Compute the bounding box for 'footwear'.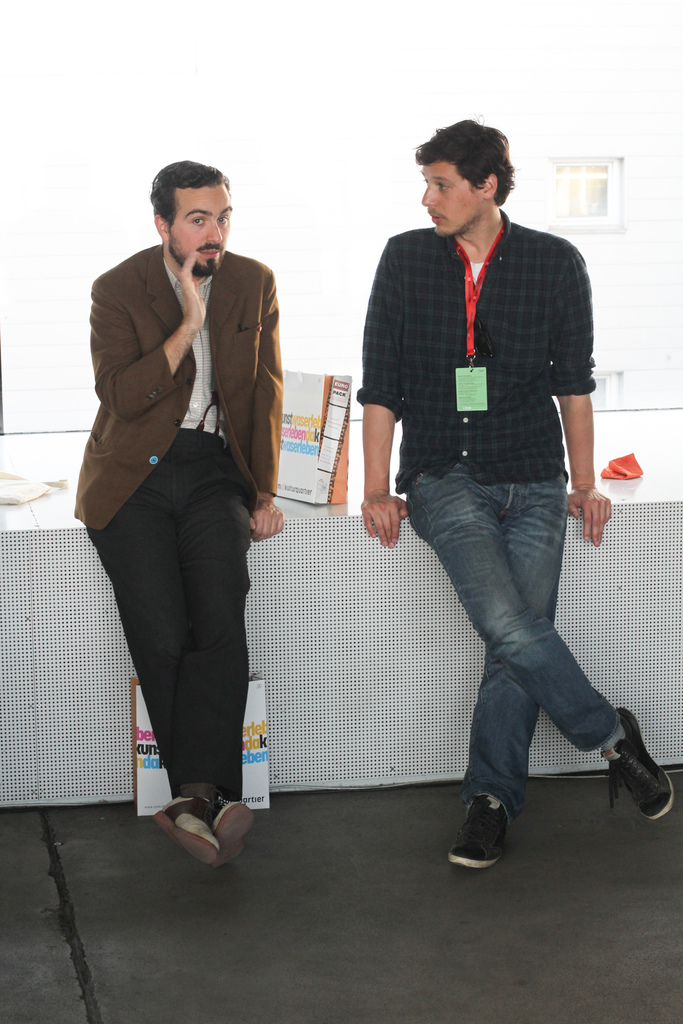
left=208, top=792, right=263, bottom=867.
